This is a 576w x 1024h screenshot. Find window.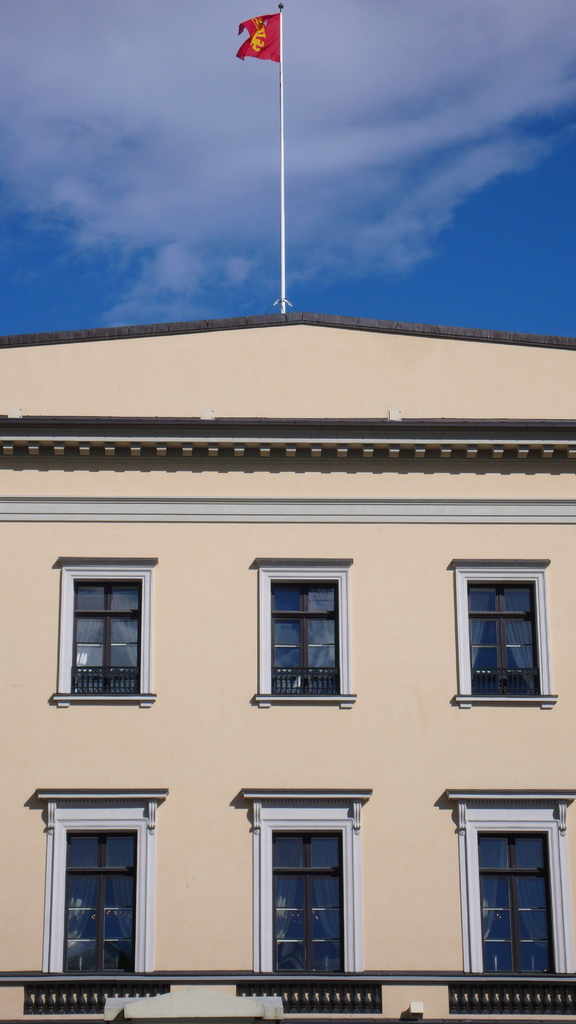
Bounding box: crop(250, 557, 353, 711).
